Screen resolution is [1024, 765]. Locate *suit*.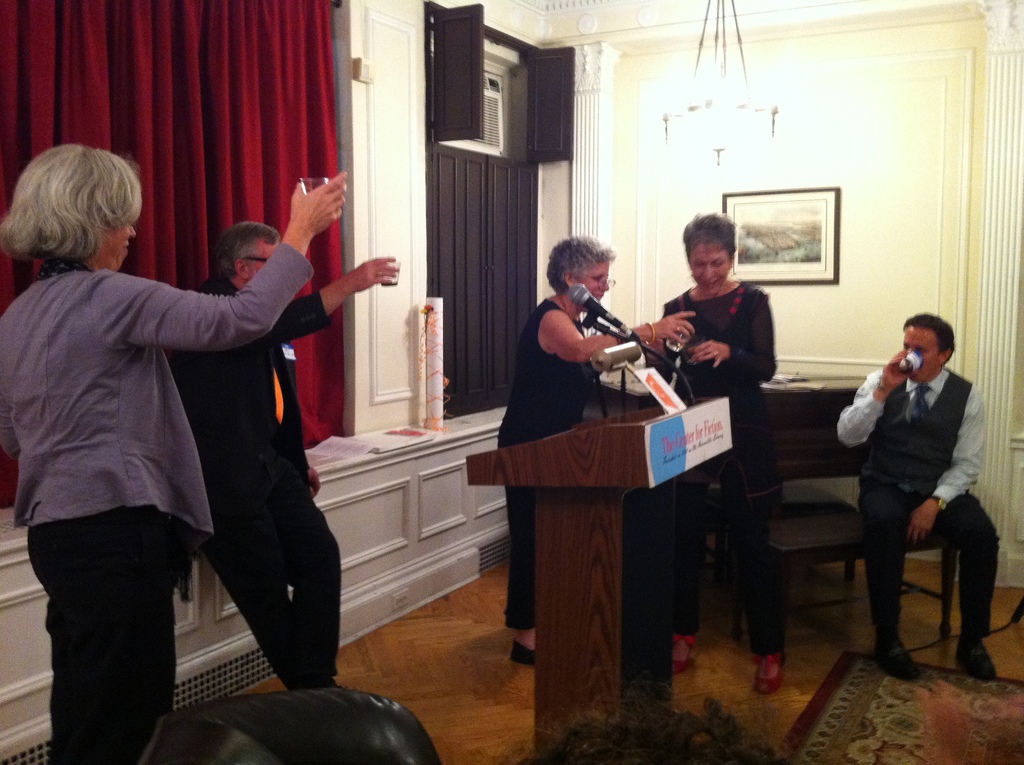
842:303:975:665.
